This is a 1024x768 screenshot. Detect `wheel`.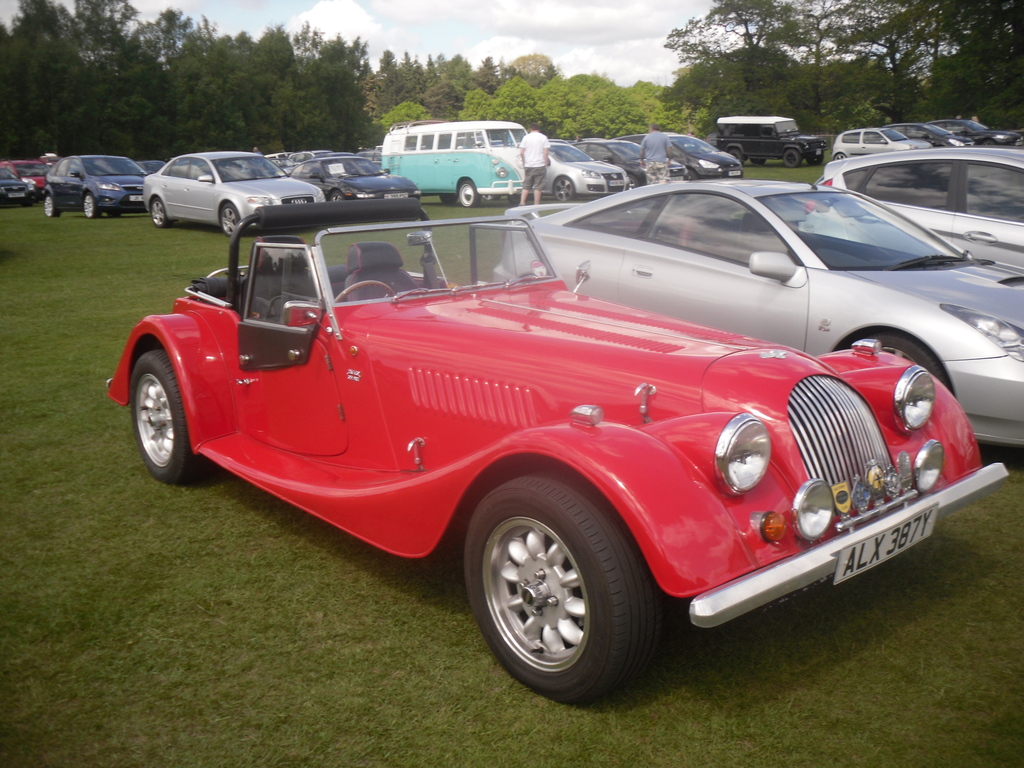
box(553, 176, 573, 203).
